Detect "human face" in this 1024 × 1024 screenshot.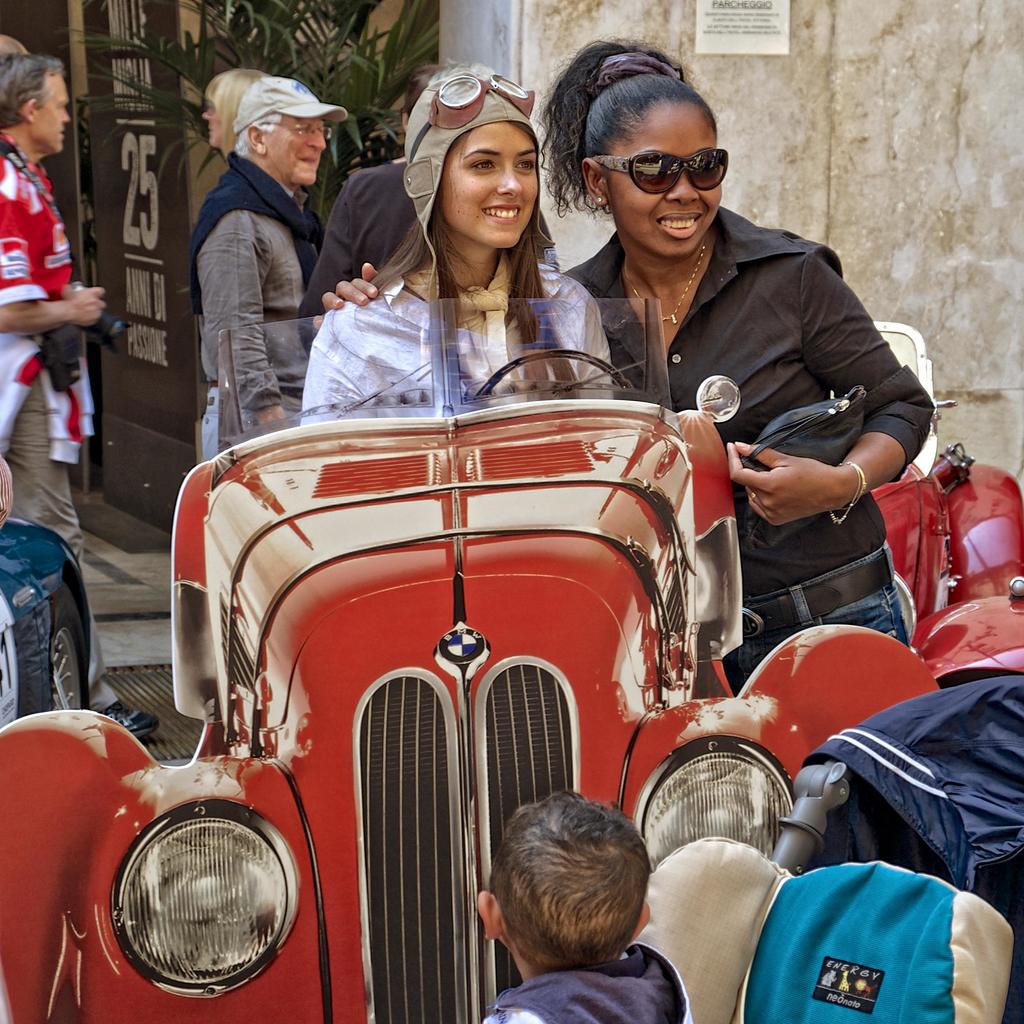
Detection: detection(610, 101, 727, 262).
